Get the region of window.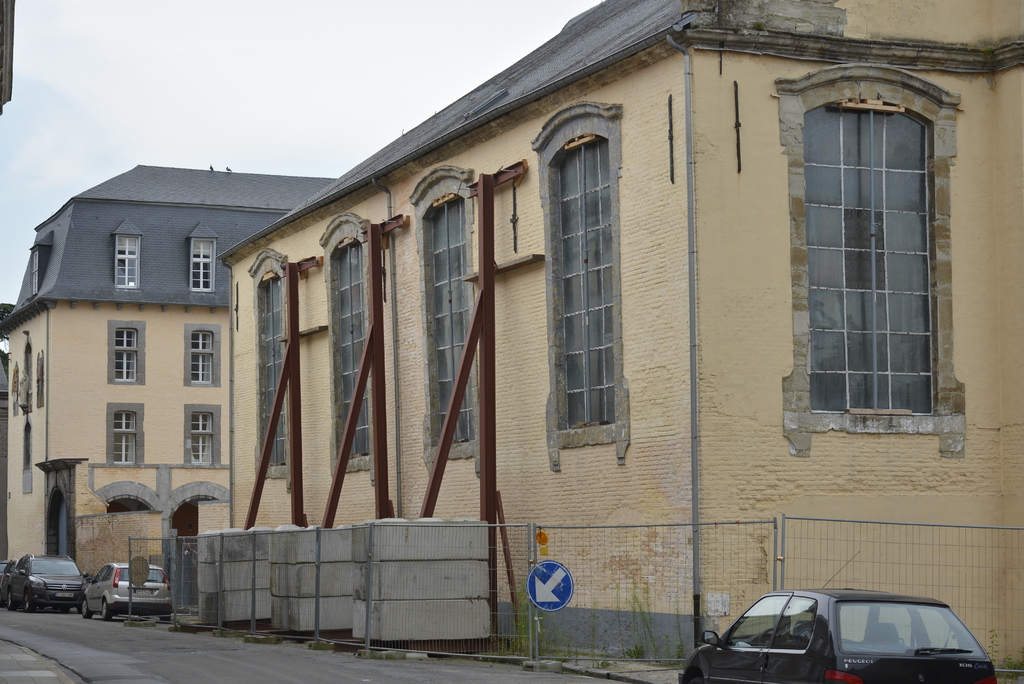
region(185, 405, 223, 468).
